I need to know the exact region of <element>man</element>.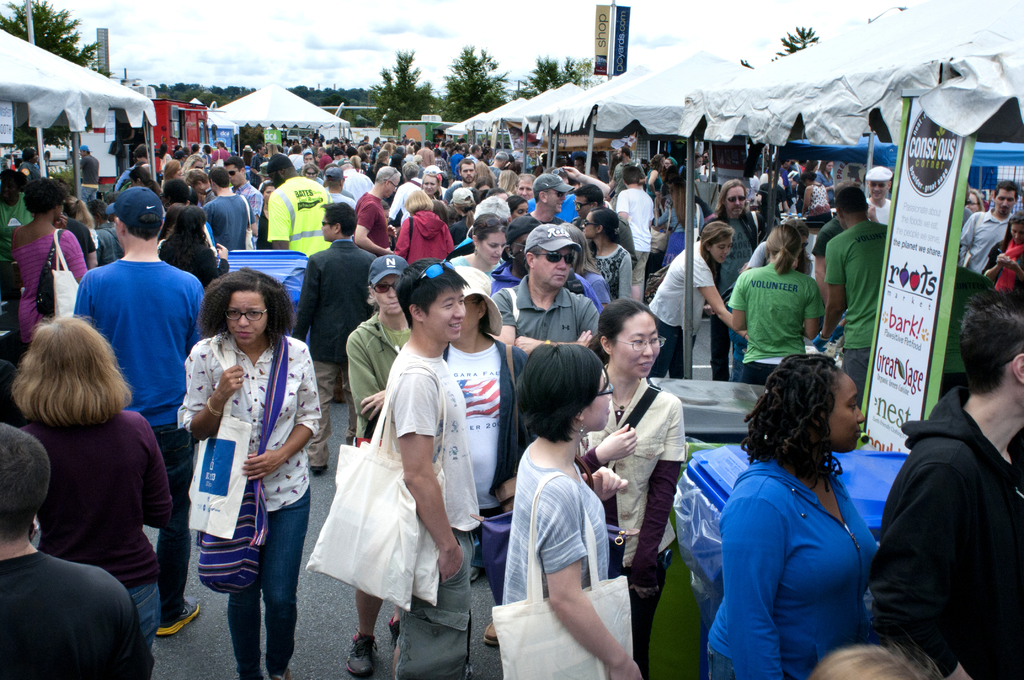
Region: <bbox>206, 166, 252, 247</bbox>.
